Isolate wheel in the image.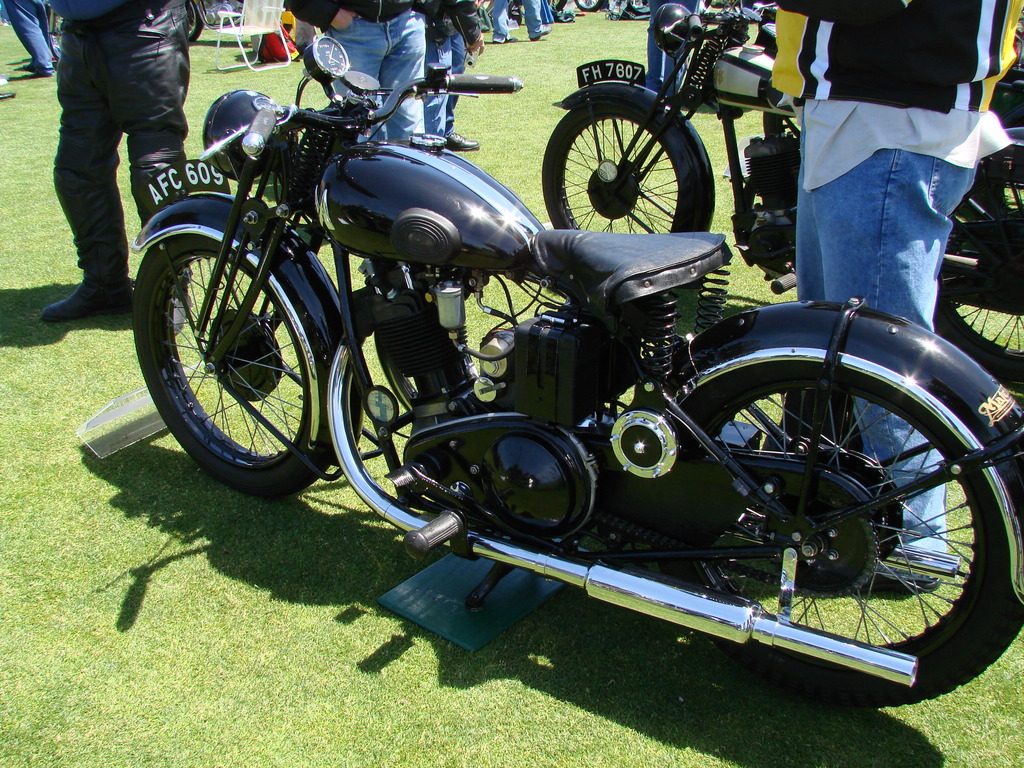
Isolated region: 618 363 1005 677.
